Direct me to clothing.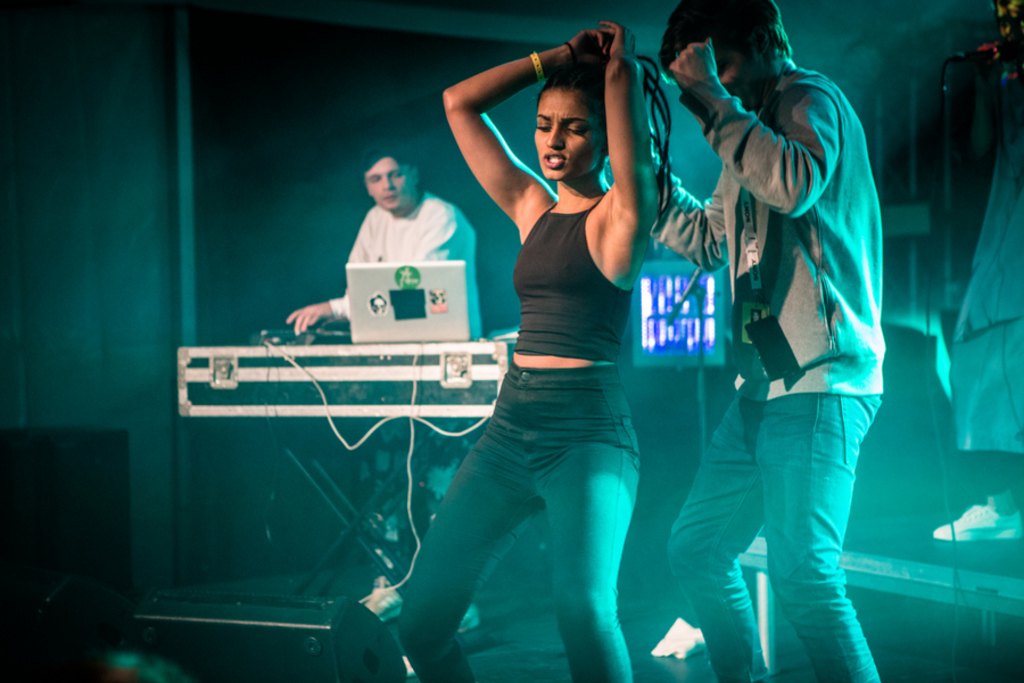
Direction: (left=396, top=195, right=643, bottom=682).
